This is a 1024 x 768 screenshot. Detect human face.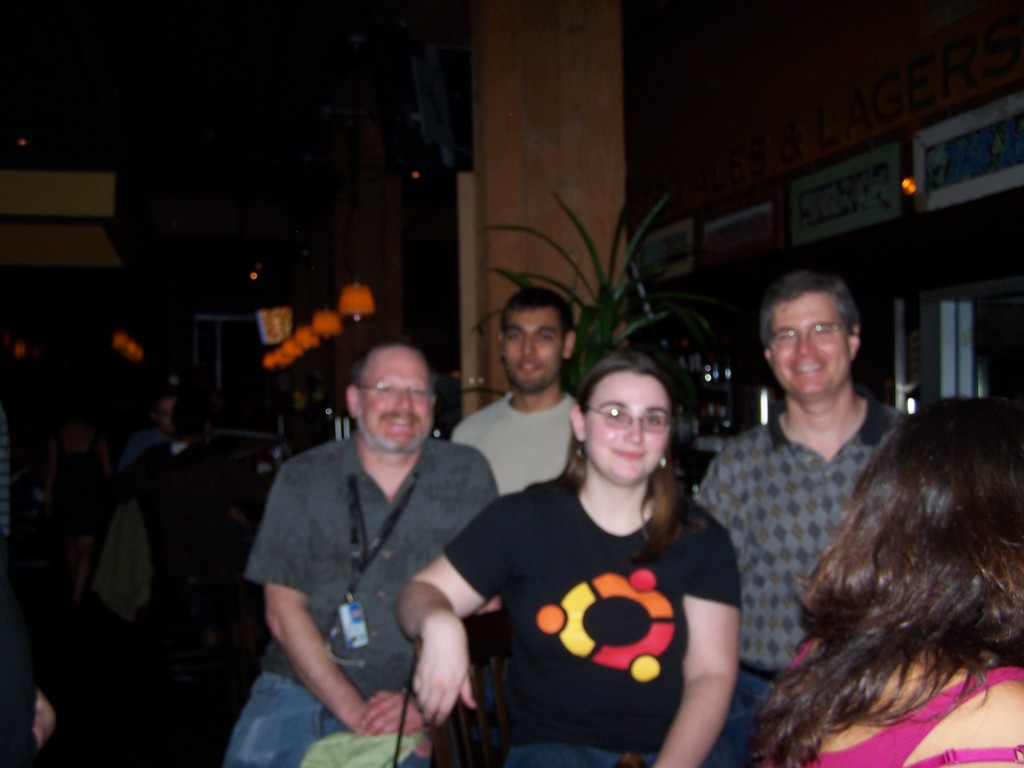
locate(501, 306, 565, 390).
